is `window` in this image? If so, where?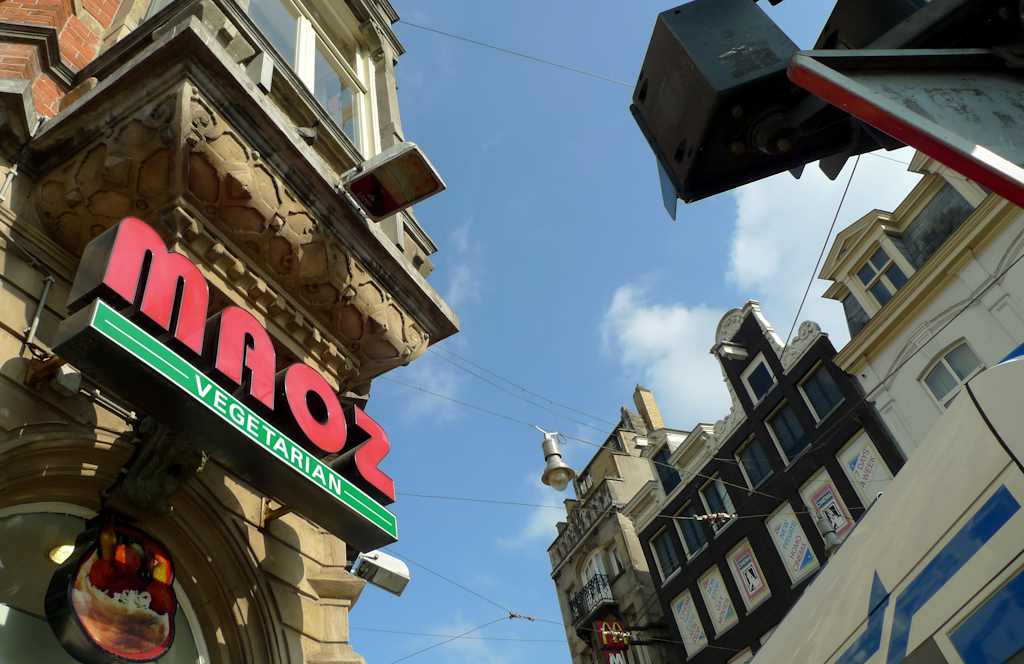
Yes, at 139,0,363,158.
